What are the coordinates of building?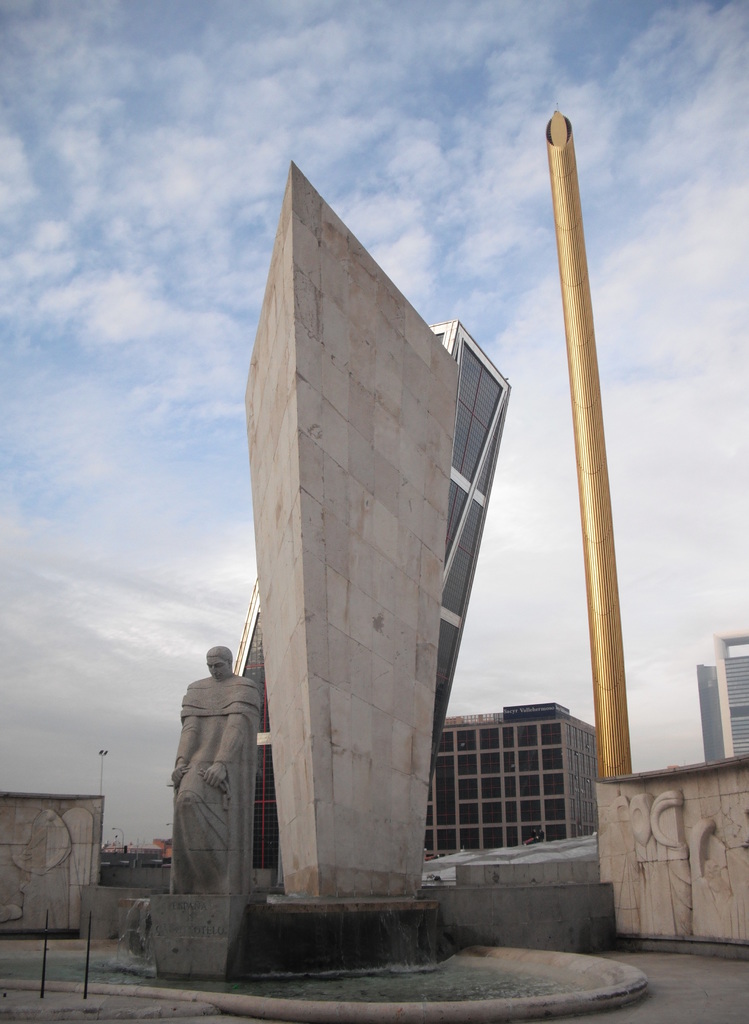
(x1=247, y1=703, x2=609, y2=855).
